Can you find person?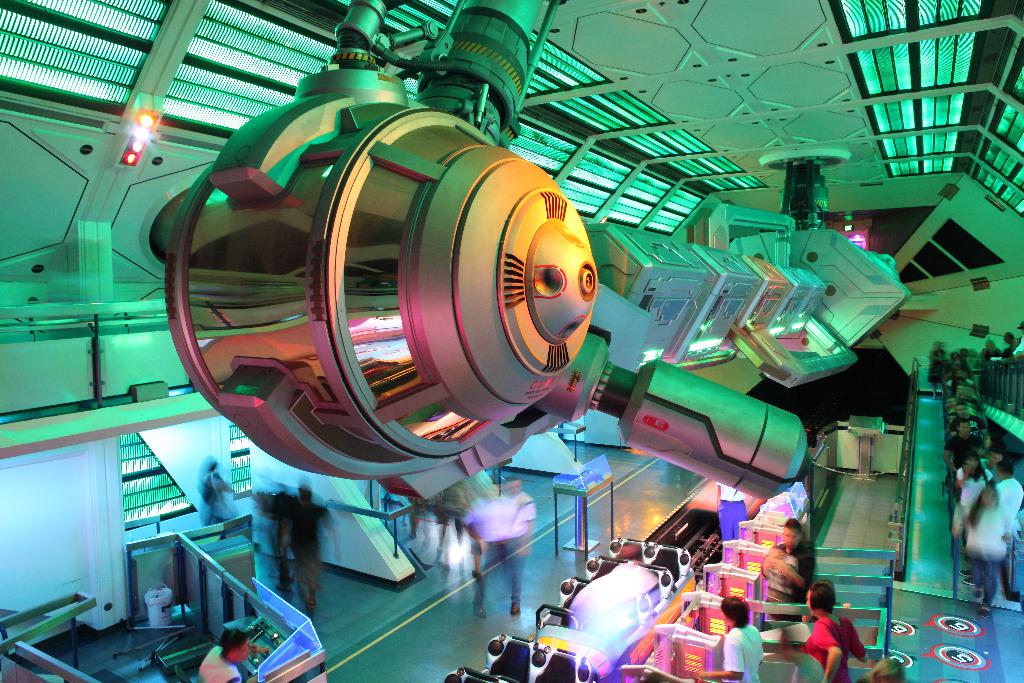
Yes, bounding box: 408 497 429 550.
